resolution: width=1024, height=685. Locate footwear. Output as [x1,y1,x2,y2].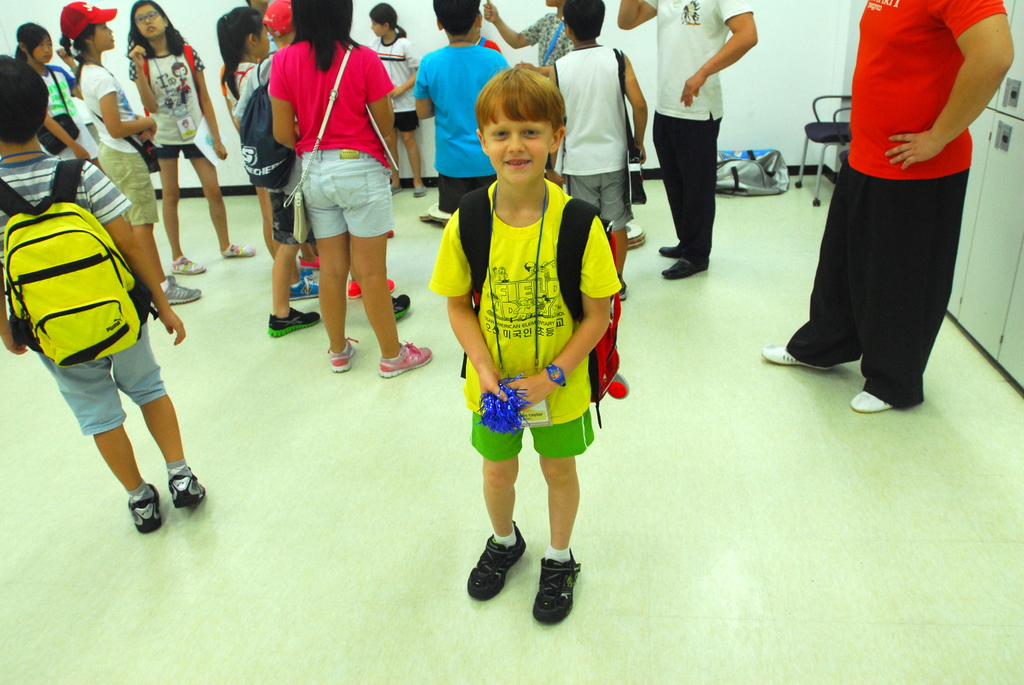
[616,277,632,303].
